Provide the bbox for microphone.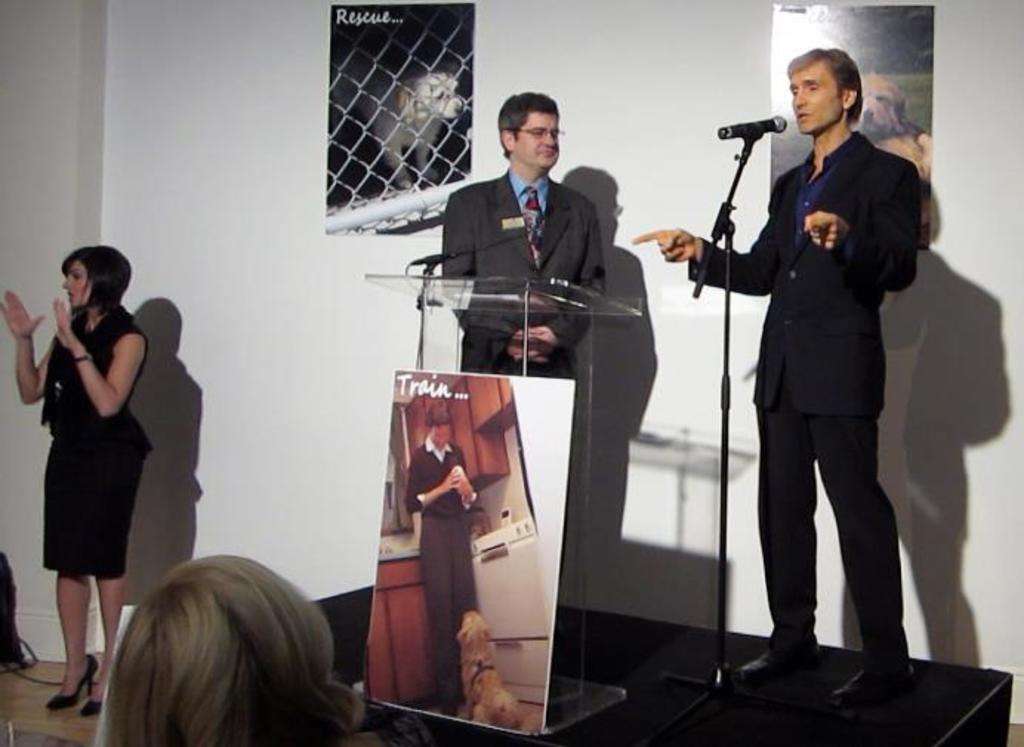
533/213/545/225.
